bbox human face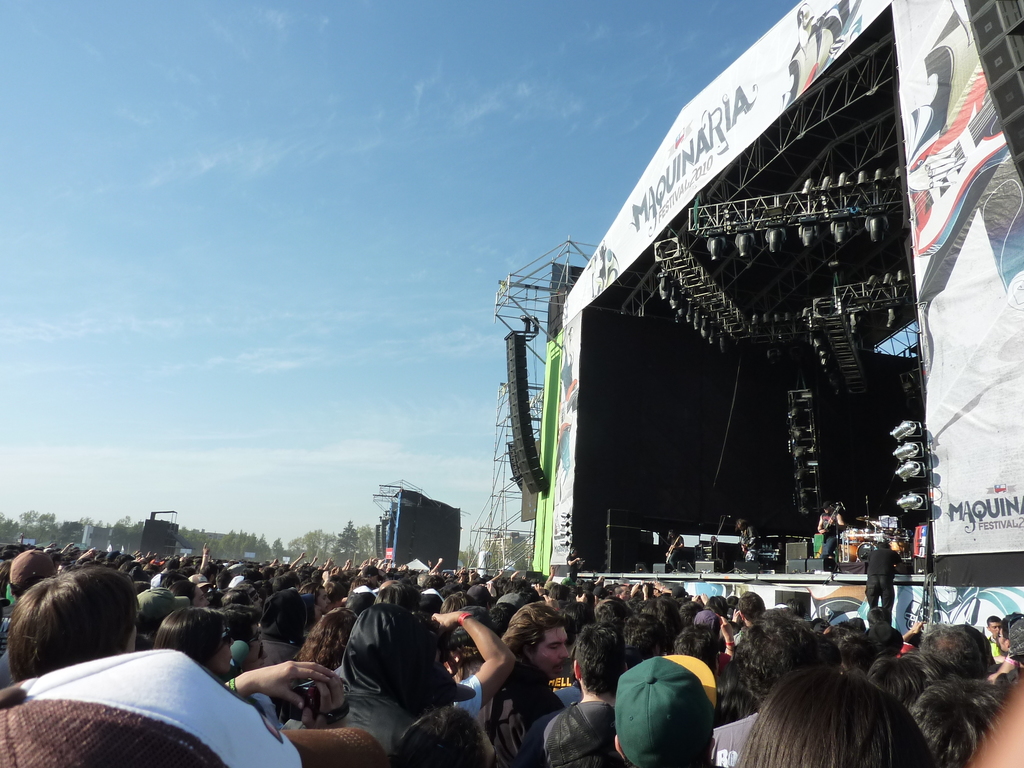
l=312, t=604, r=323, b=625
